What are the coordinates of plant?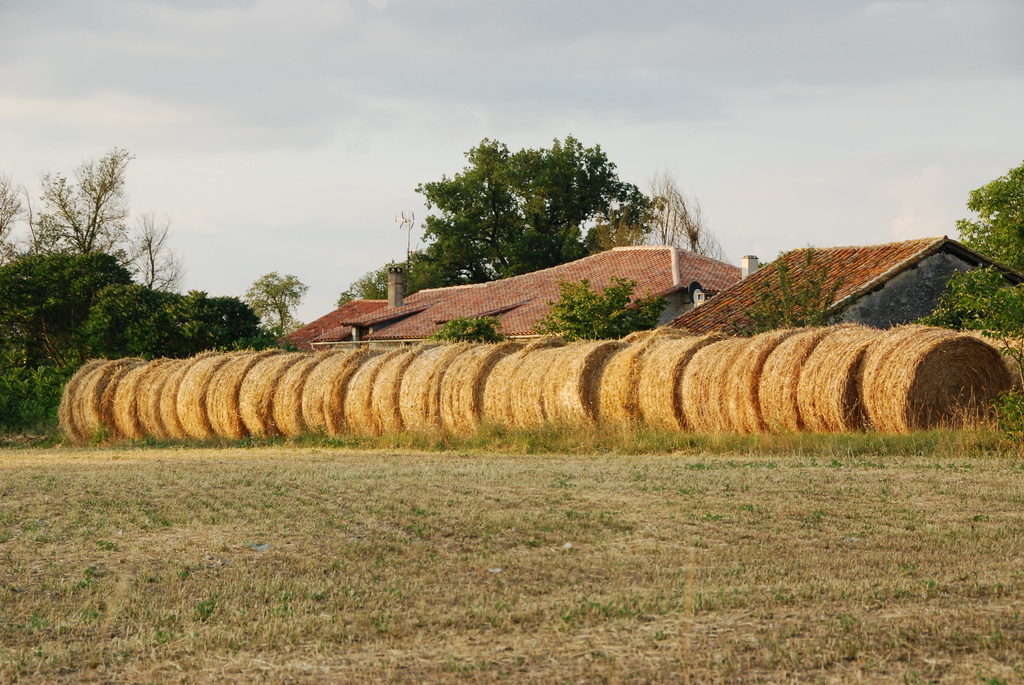
box=[532, 269, 675, 338].
